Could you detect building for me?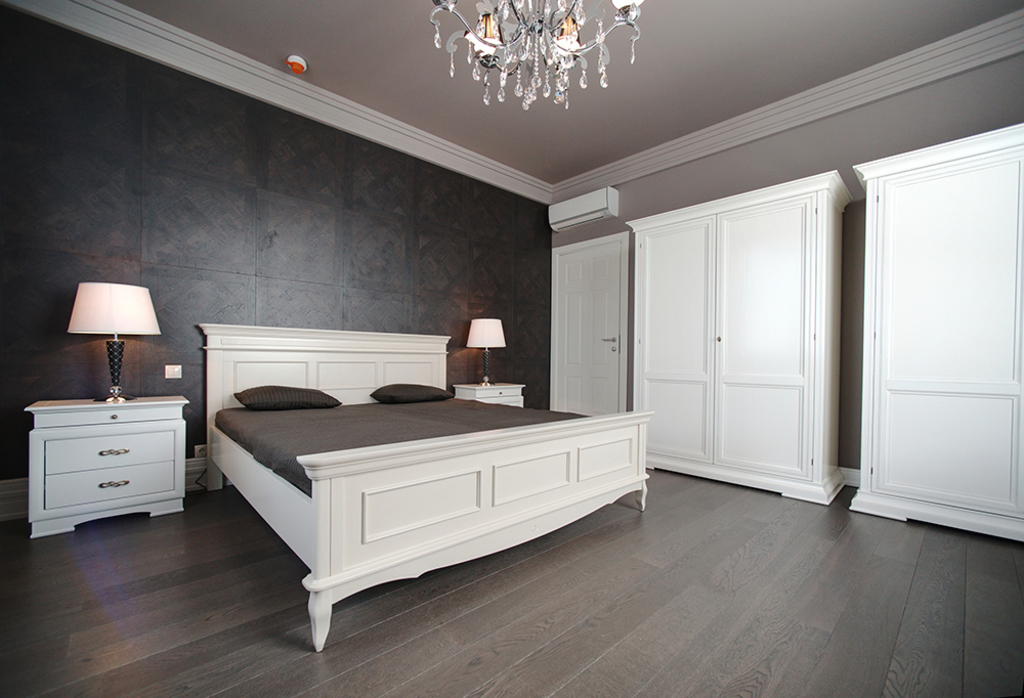
Detection result: 0,0,1022,697.
